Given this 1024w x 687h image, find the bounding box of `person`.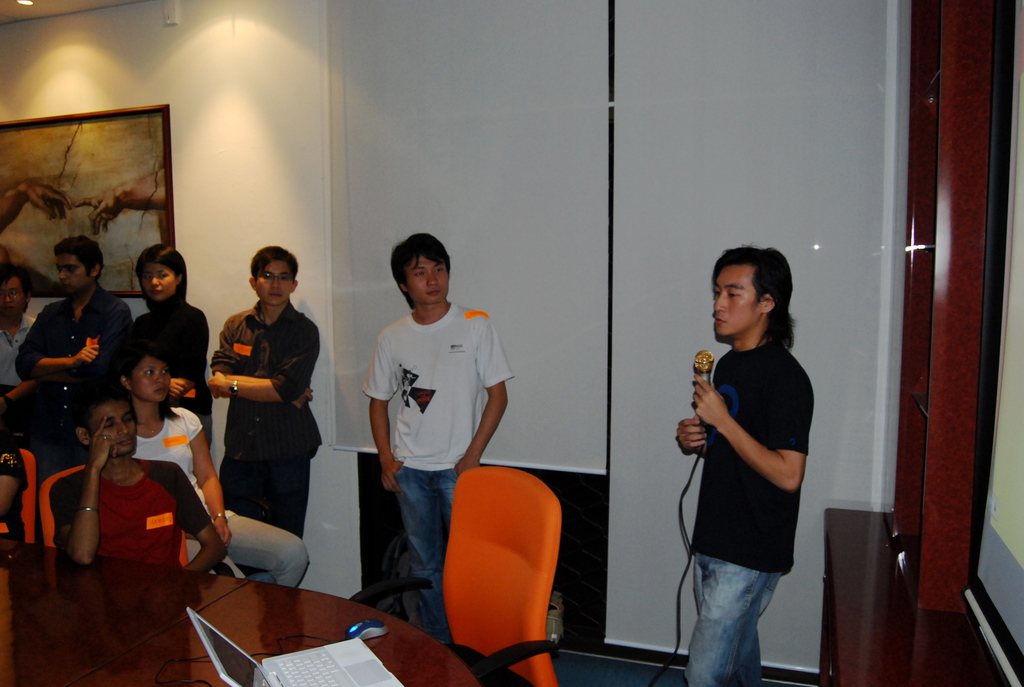
[134,239,218,406].
